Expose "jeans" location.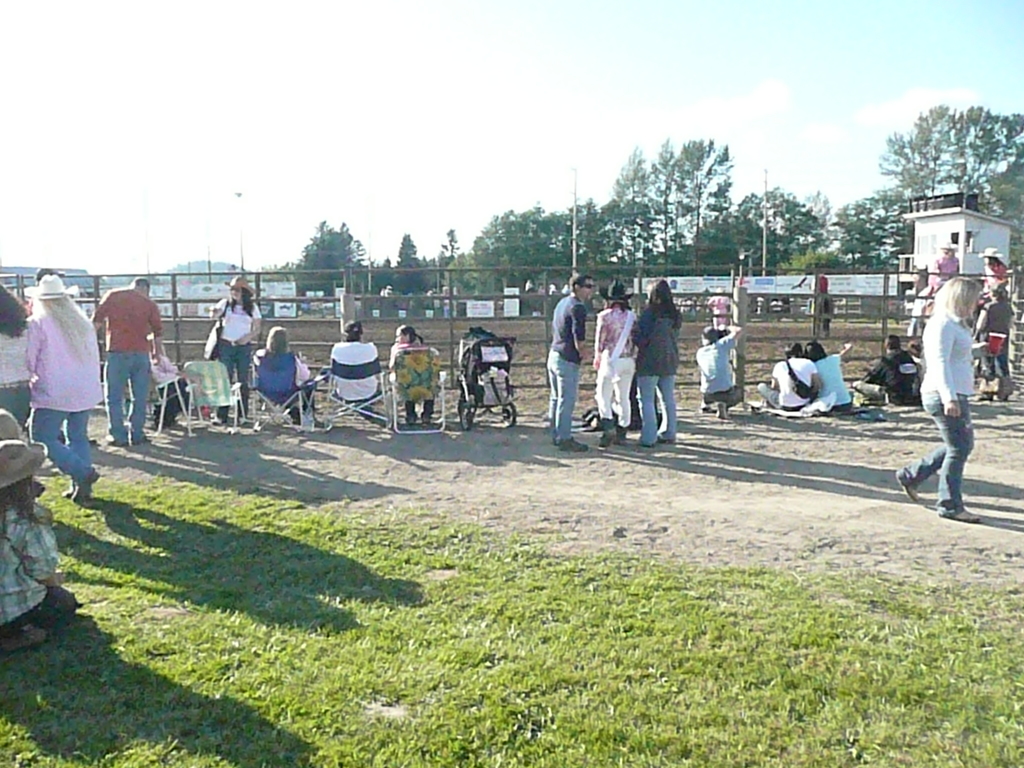
Exposed at (218, 342, 252, 415).
